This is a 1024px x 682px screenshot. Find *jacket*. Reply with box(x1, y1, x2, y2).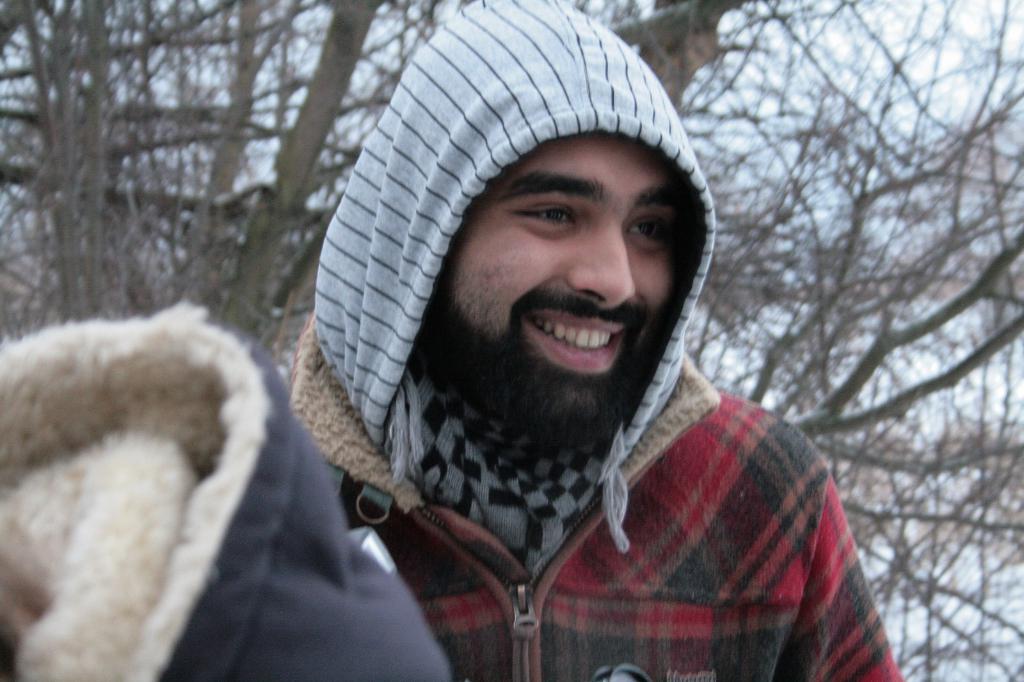
box(216, 127, 877, 681).
